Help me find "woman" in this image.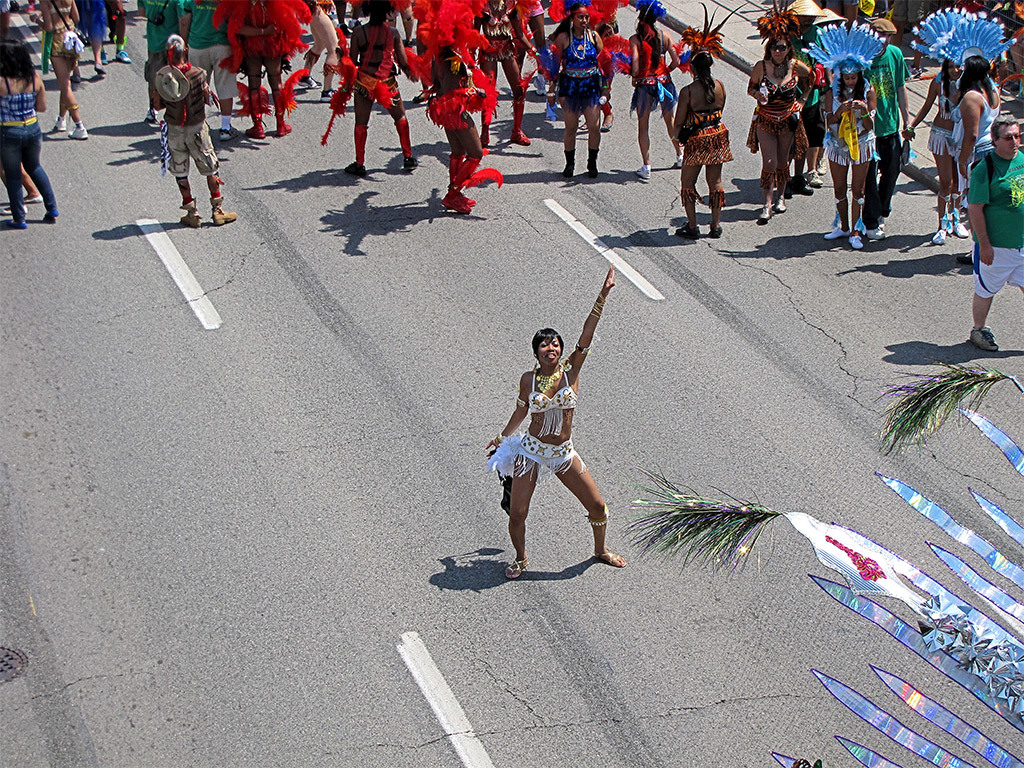
Found it: <box>673,12,738,236</box>.
